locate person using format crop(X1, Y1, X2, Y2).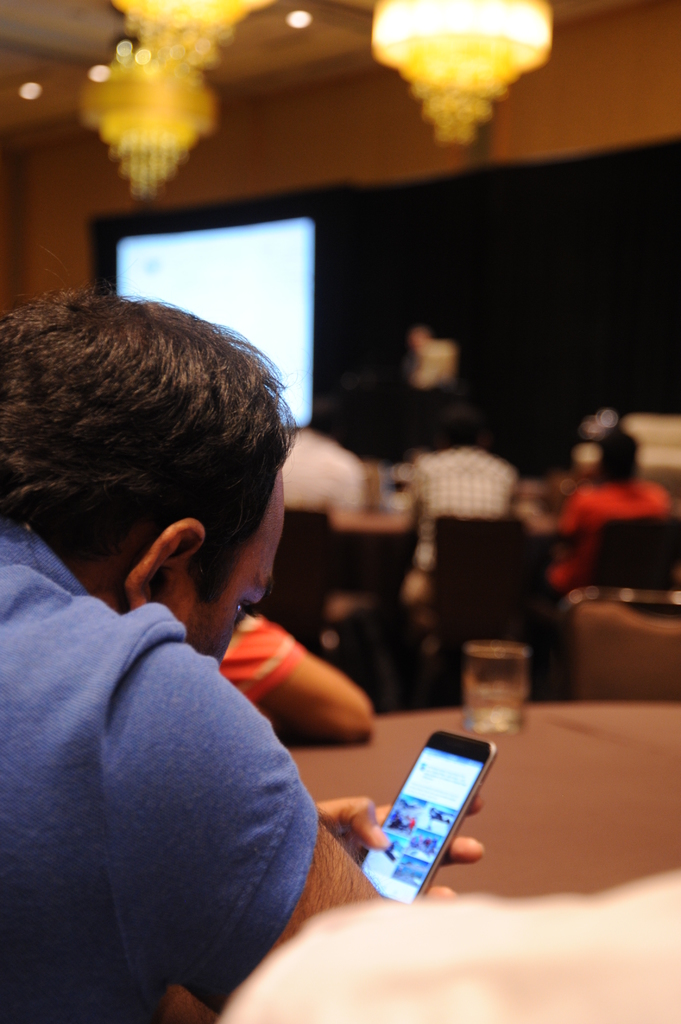
crop(218, 607, 370, 746).
